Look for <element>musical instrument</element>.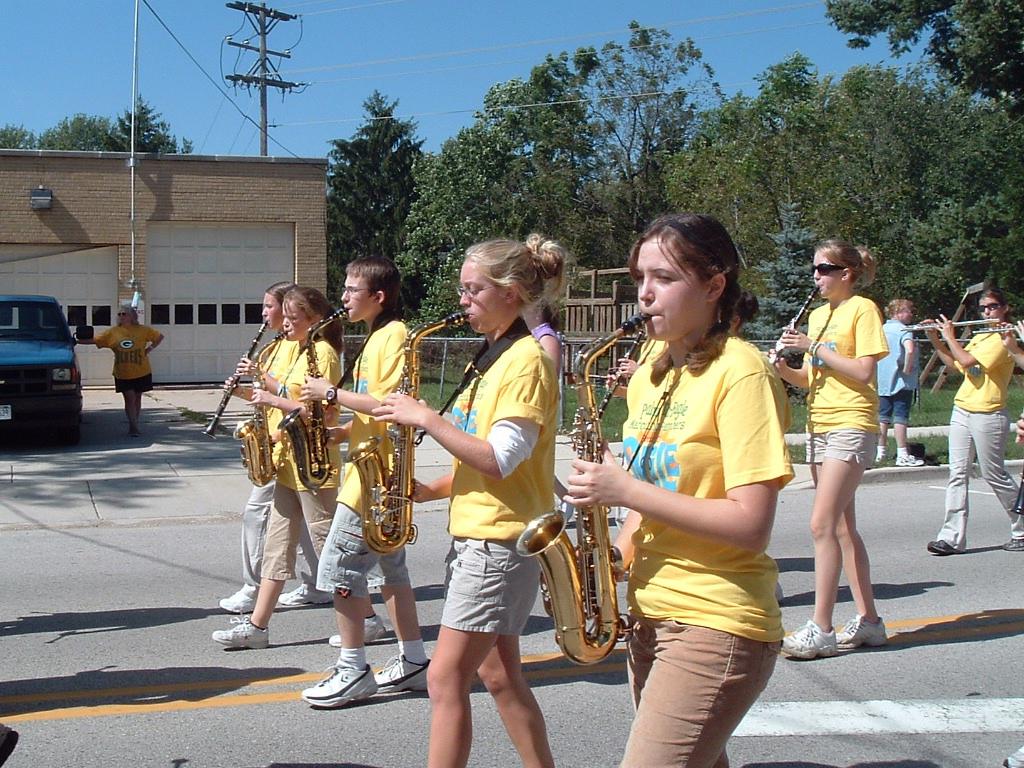
Found: x1=907 y1=321 x2=1023 y2=346.
